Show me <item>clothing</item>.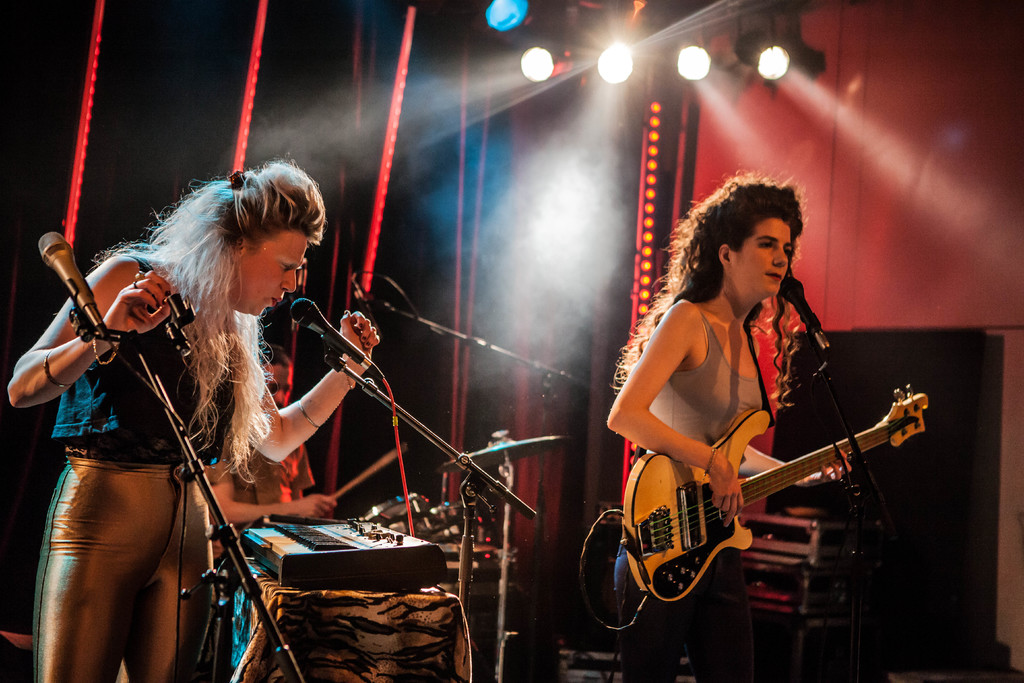
<item>clothing</item> is here: [x1=35, y1=254, x2=236, y2=682].
